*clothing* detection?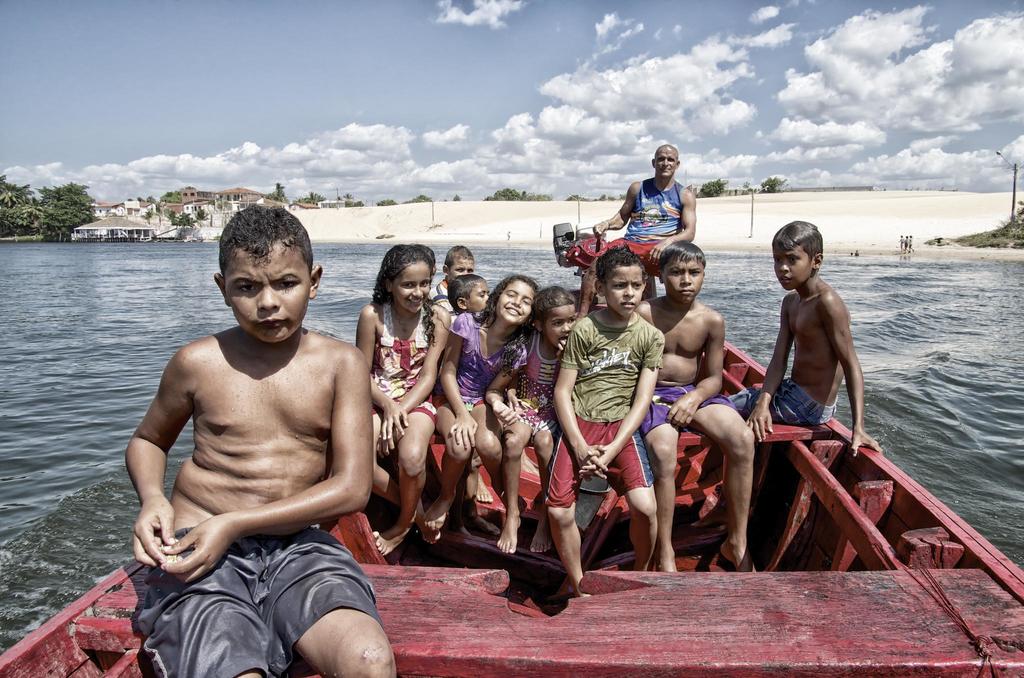
left=120, top=524, right=385, bottom=677
